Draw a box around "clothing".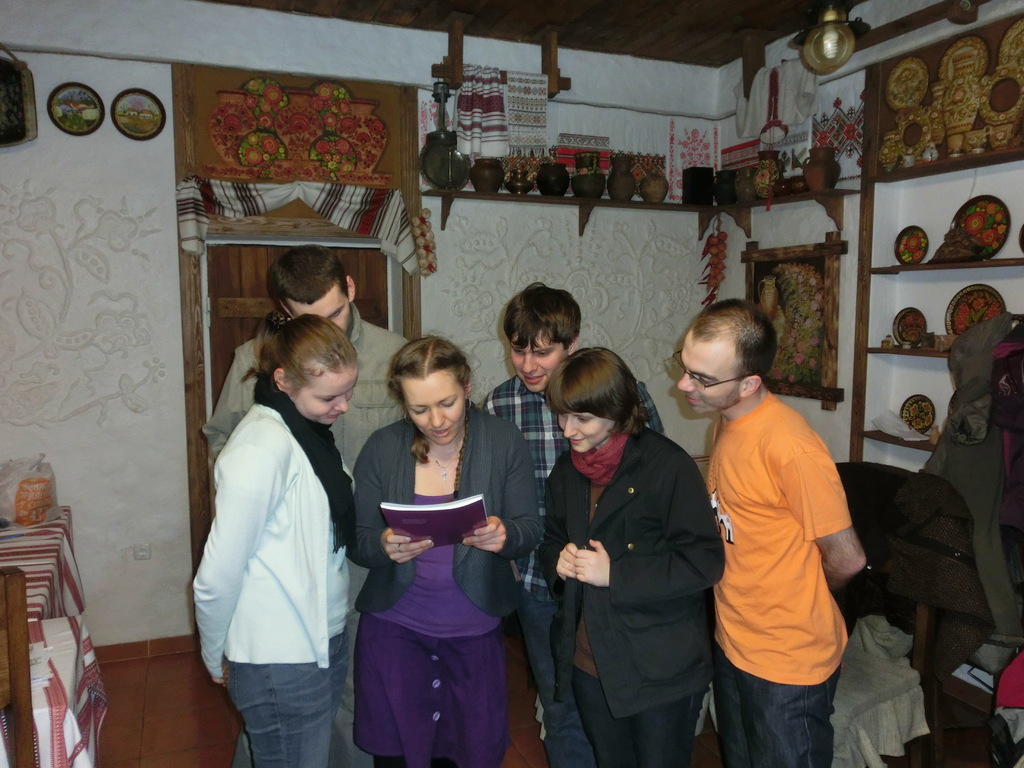
crop(348, 403, 546, 616).
